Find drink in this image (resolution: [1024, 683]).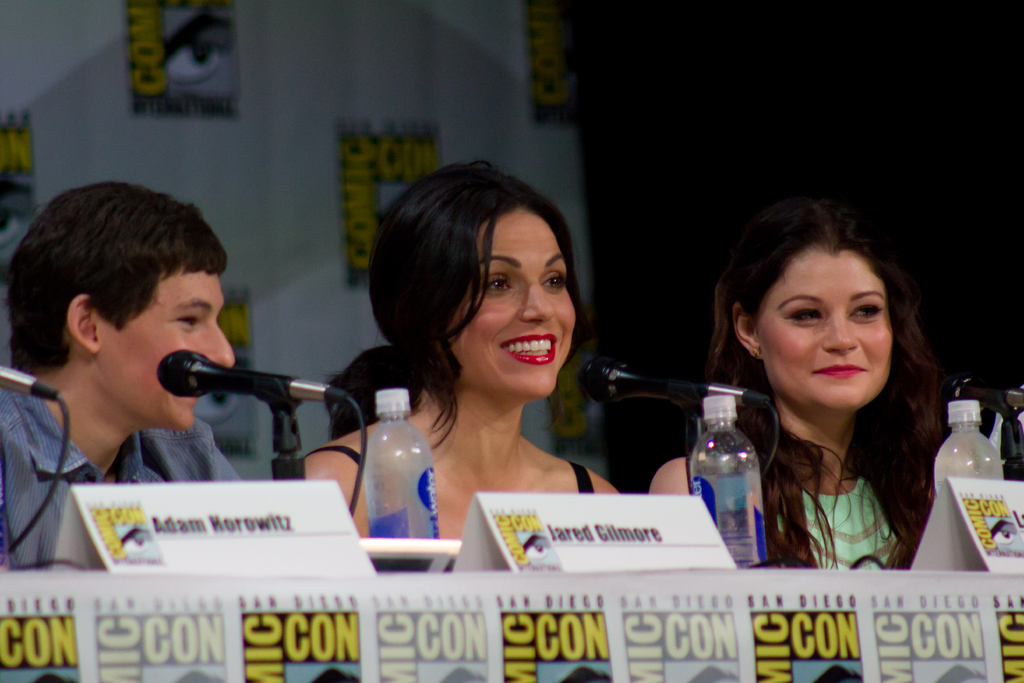
locate(934, 398, 1000, 483).
